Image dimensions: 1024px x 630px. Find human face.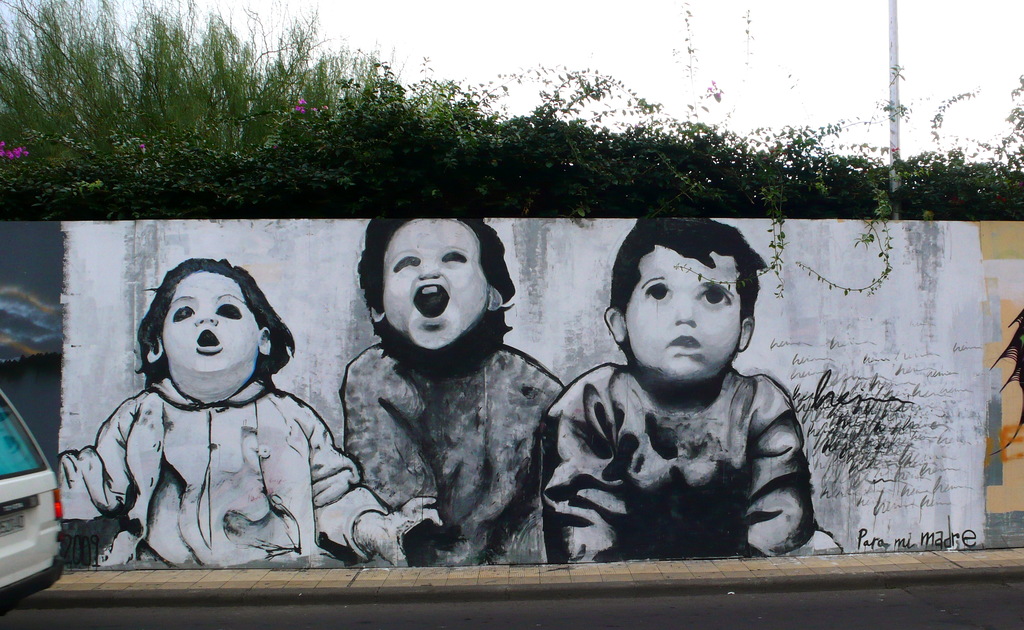
<bbox>626, 245, 740, 381</bbox>.
